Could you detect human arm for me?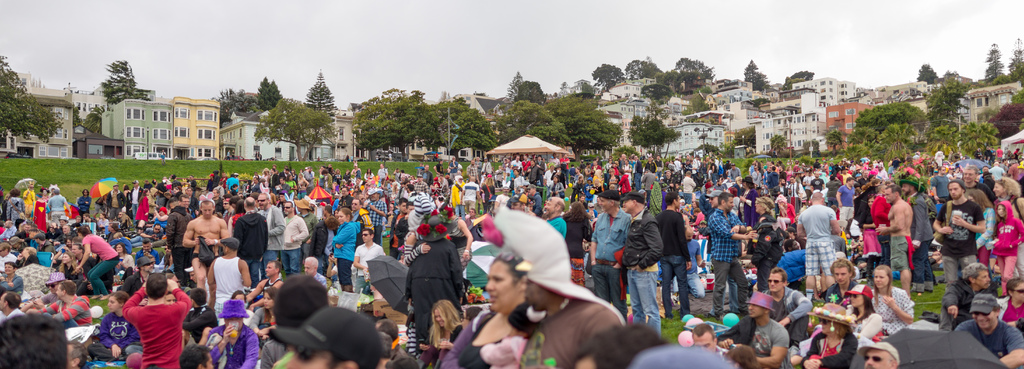
Detection result: left=827, top=208, right=848, bottom=243.
